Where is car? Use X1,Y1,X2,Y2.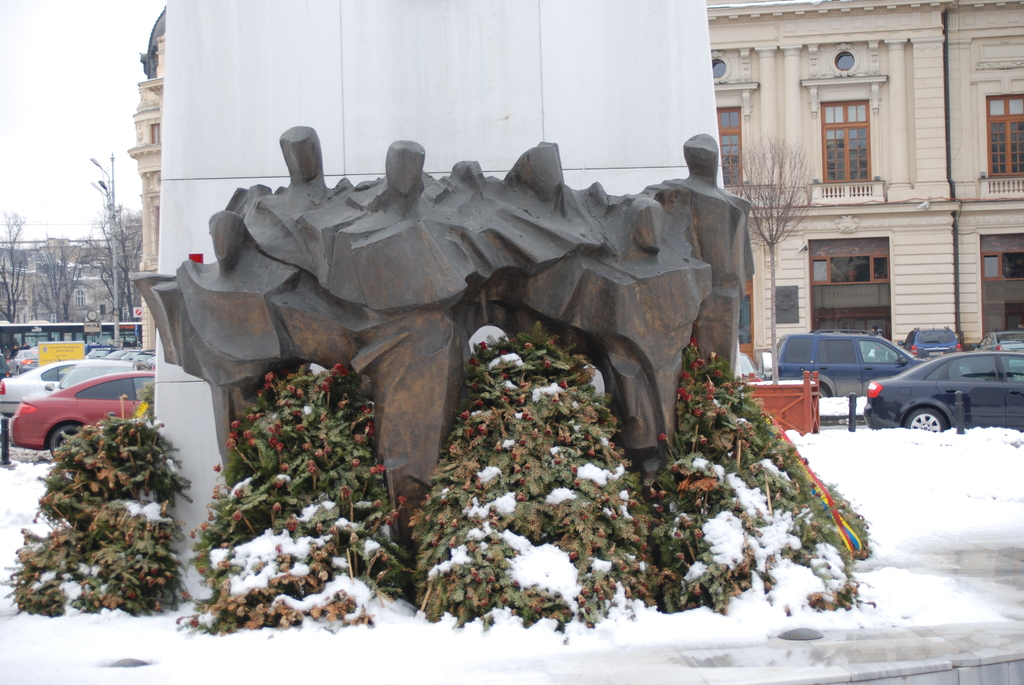
771,327,931,396.
